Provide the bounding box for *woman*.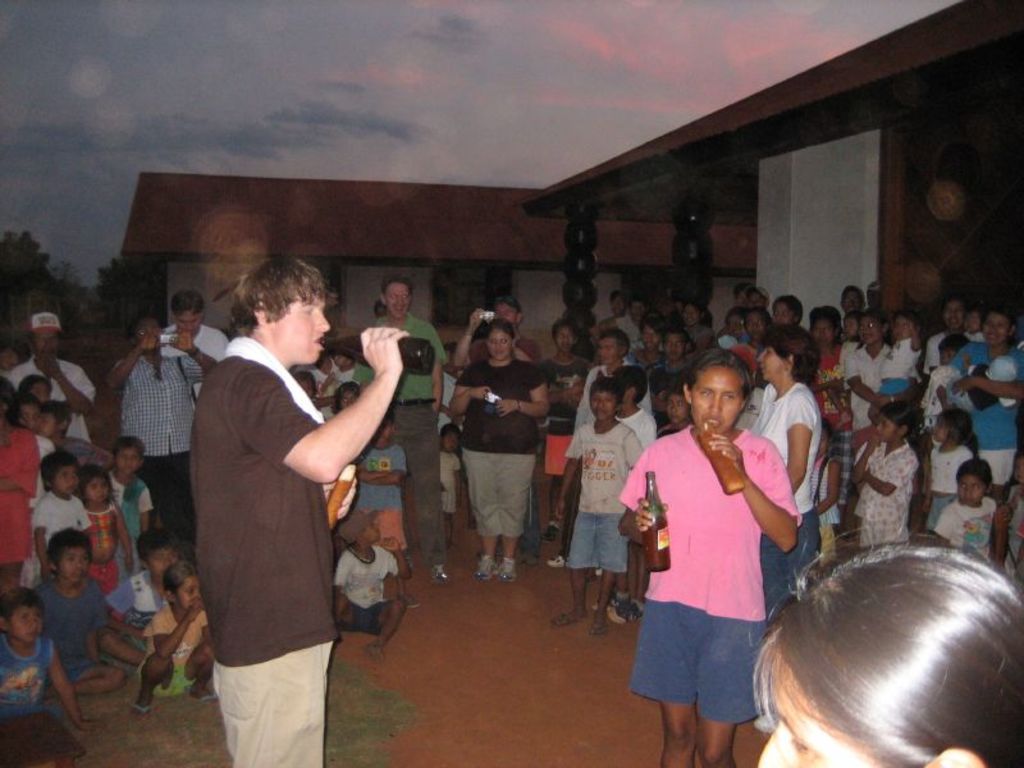
select_region(621, 347, 801, 764).
